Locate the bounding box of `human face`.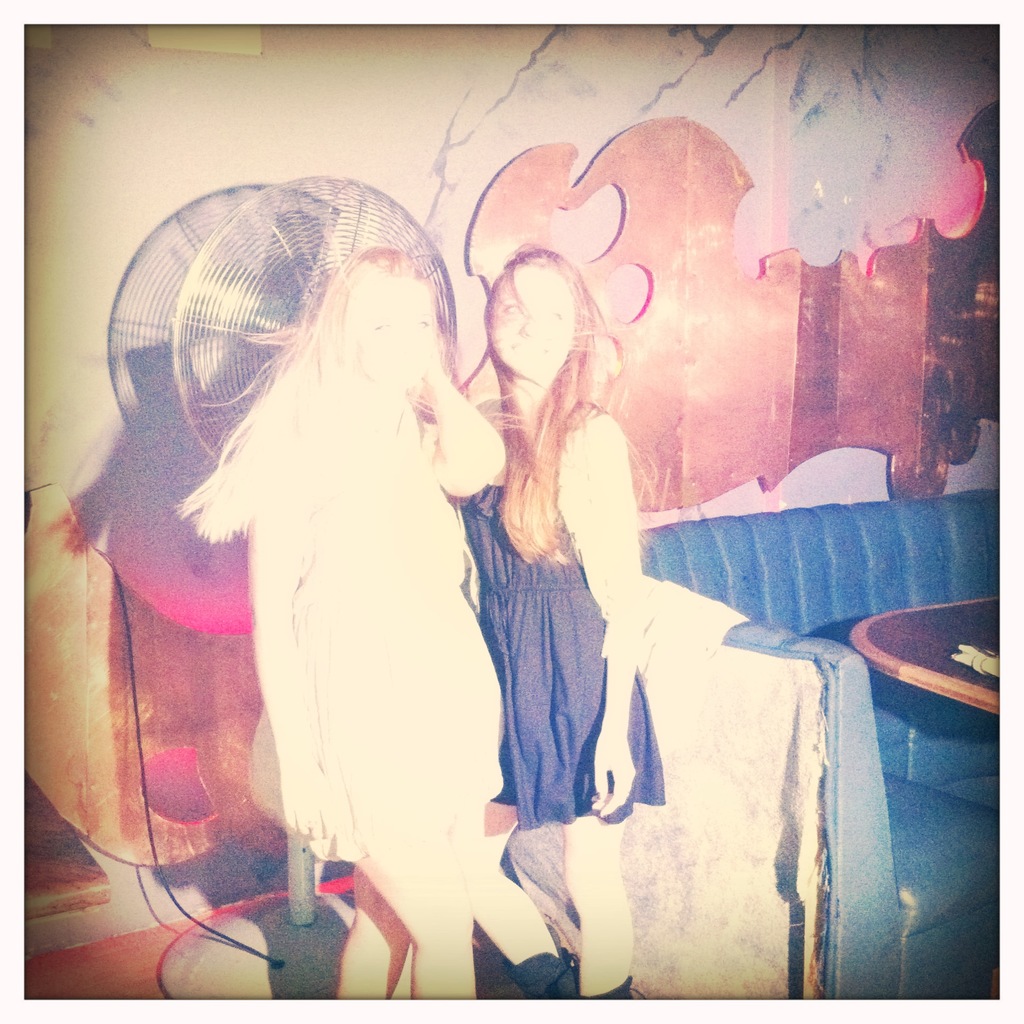
Bounding box: {"x1": 360, "y1": 288, "x2": 435, "y2": 384}.
